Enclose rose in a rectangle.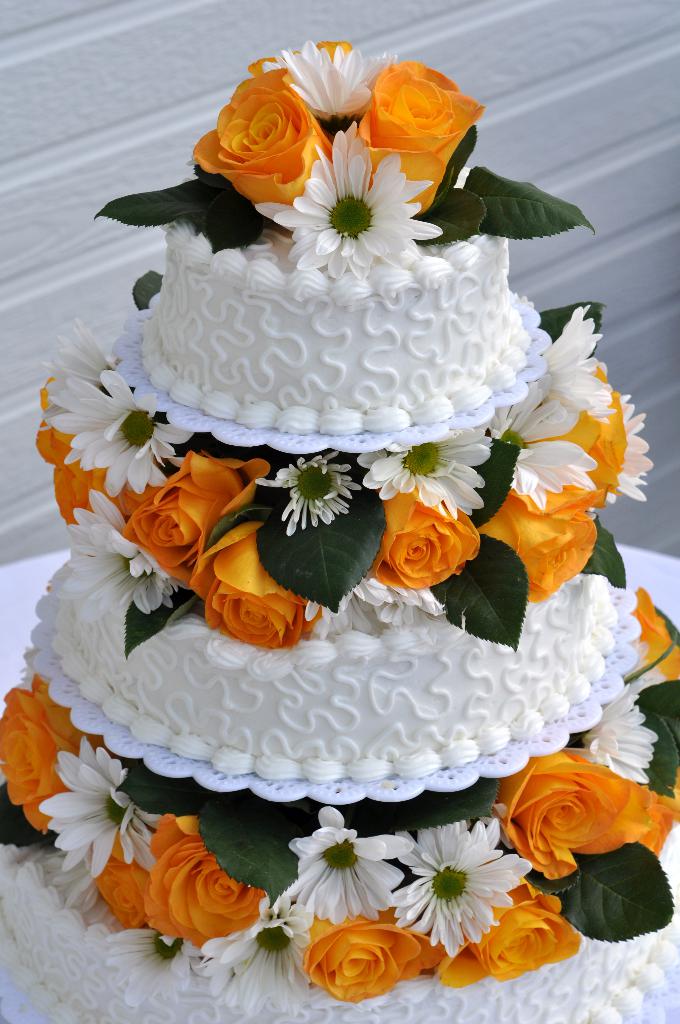
detection(356, 61, 483, 218).
